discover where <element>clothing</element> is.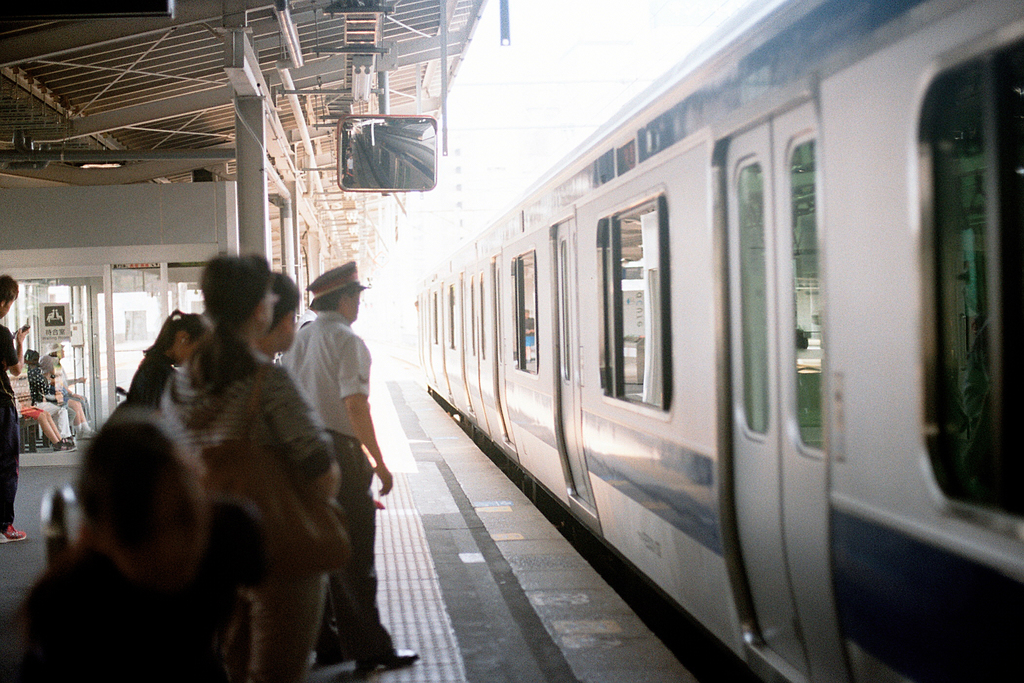
Discovered at 159/347/332/675.
